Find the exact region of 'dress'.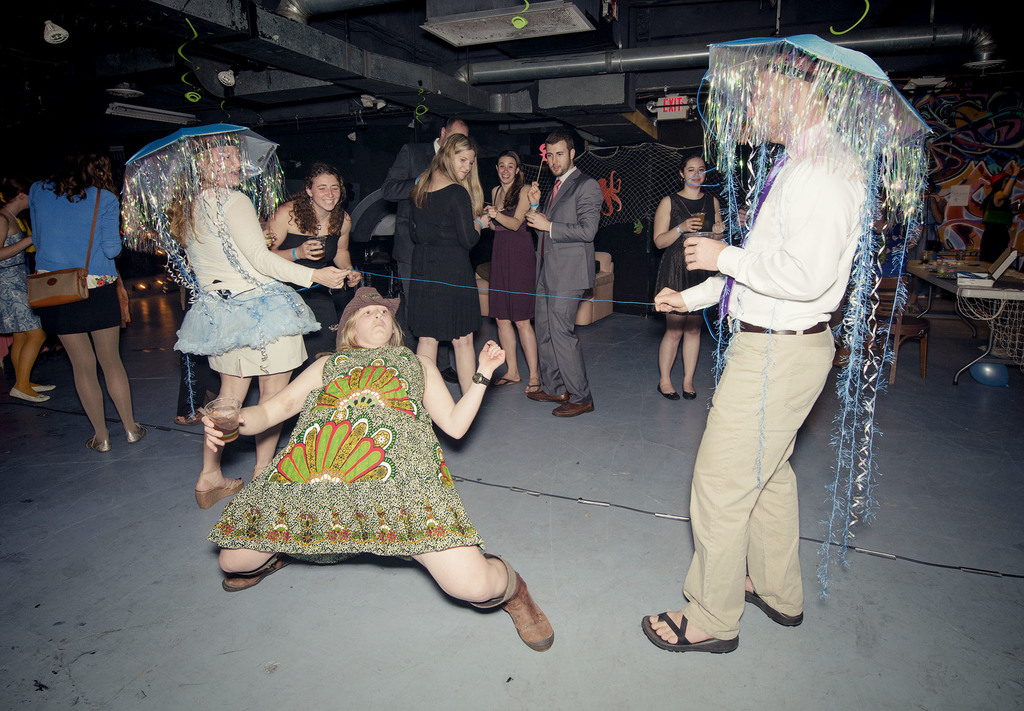
Exact region: bbox=(489, 184, 534, 323).
